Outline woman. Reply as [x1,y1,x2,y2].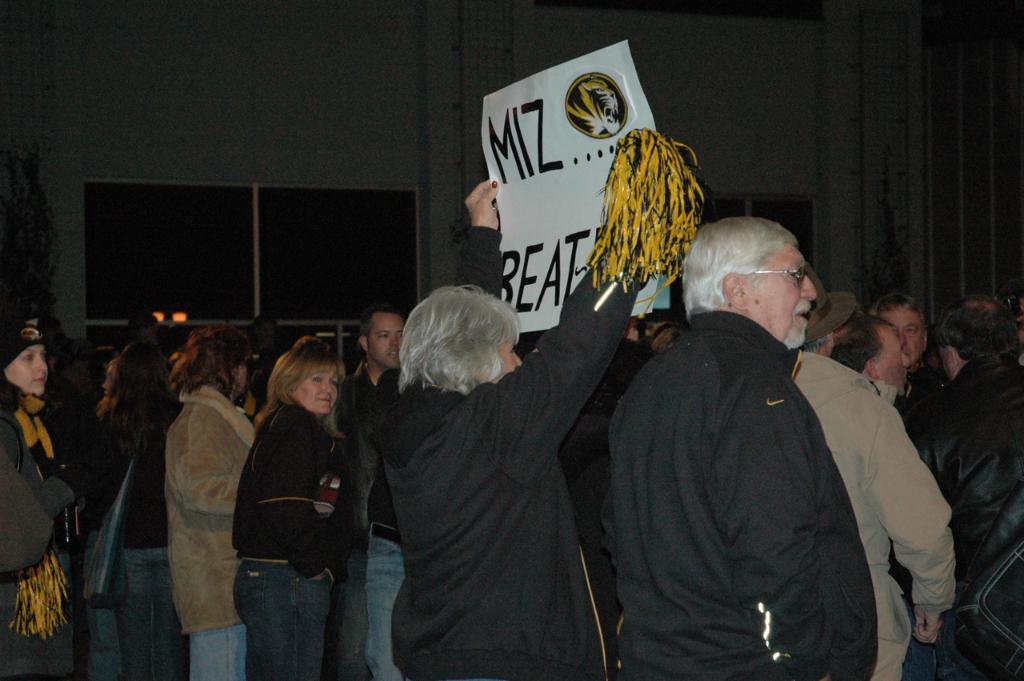
[374,175,650,680].
